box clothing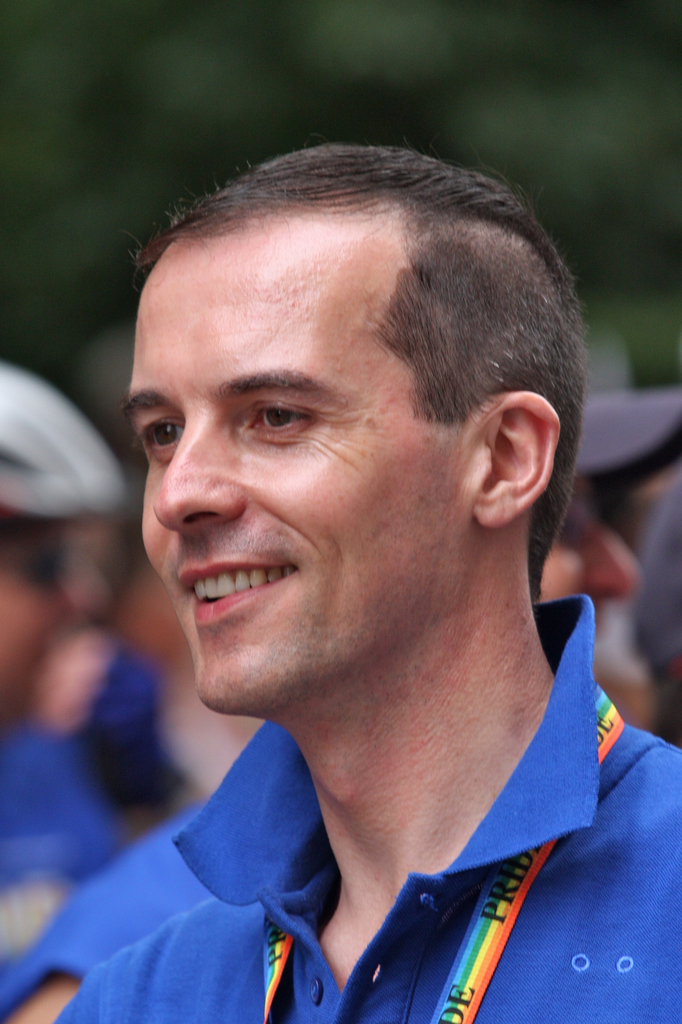
52/591/681/1023
